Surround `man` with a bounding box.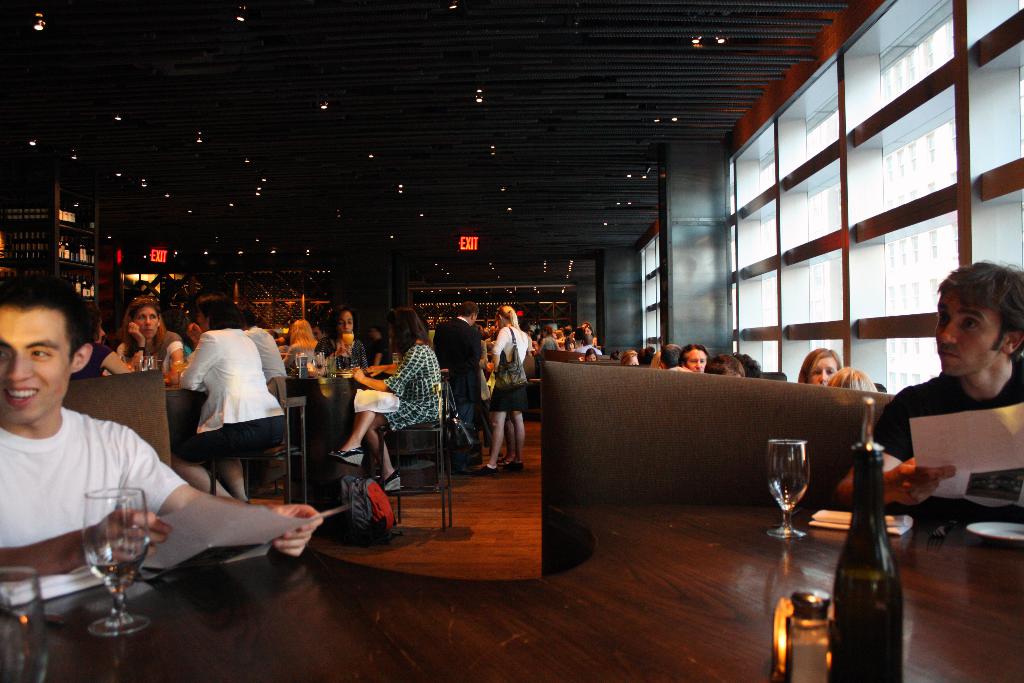
(left=0, top=277, right=322, bottom=600).
